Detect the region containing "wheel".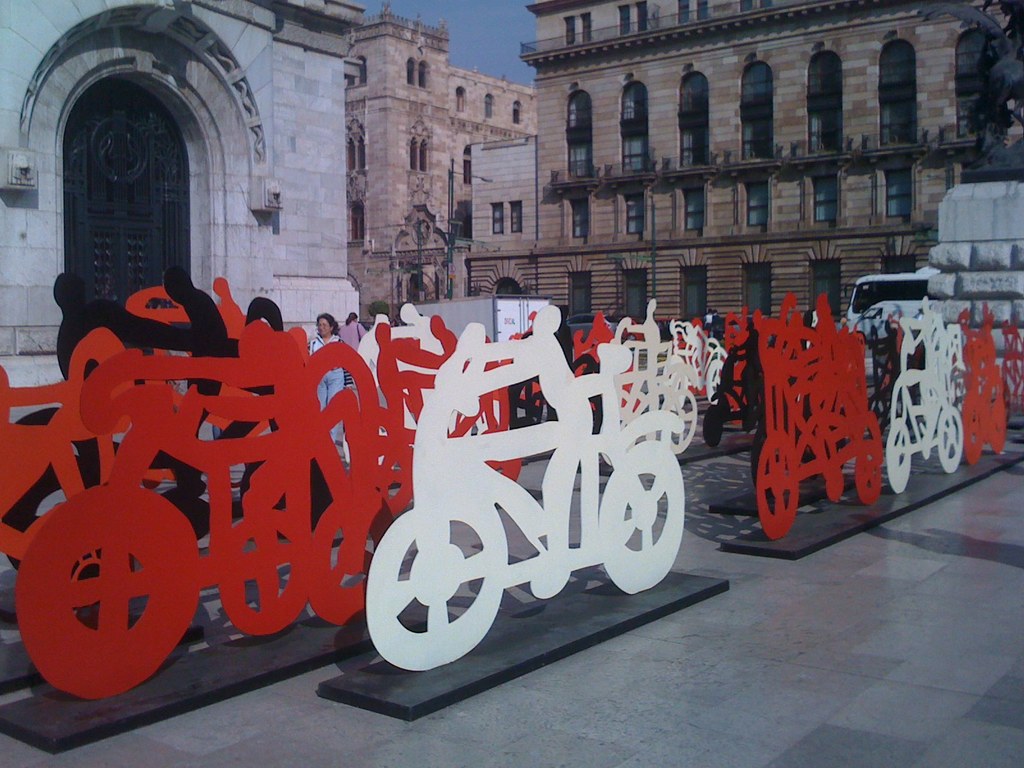
[x1=705, y1=359, x2=723, y2=406].
